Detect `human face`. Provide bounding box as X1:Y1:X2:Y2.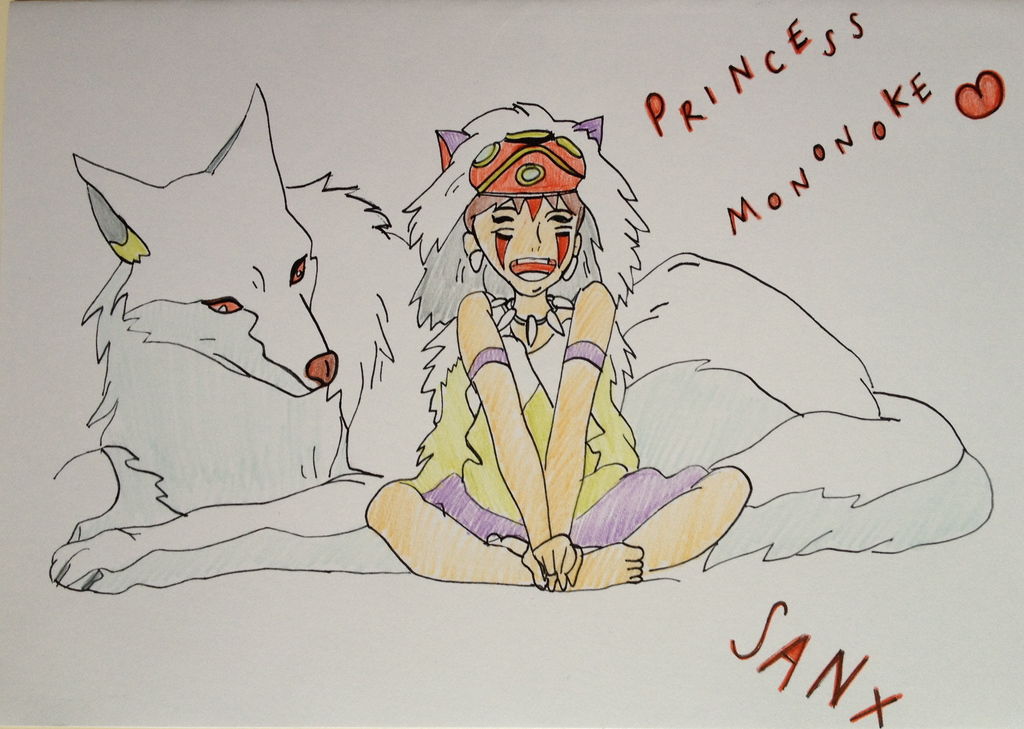
474:189:578:296.
